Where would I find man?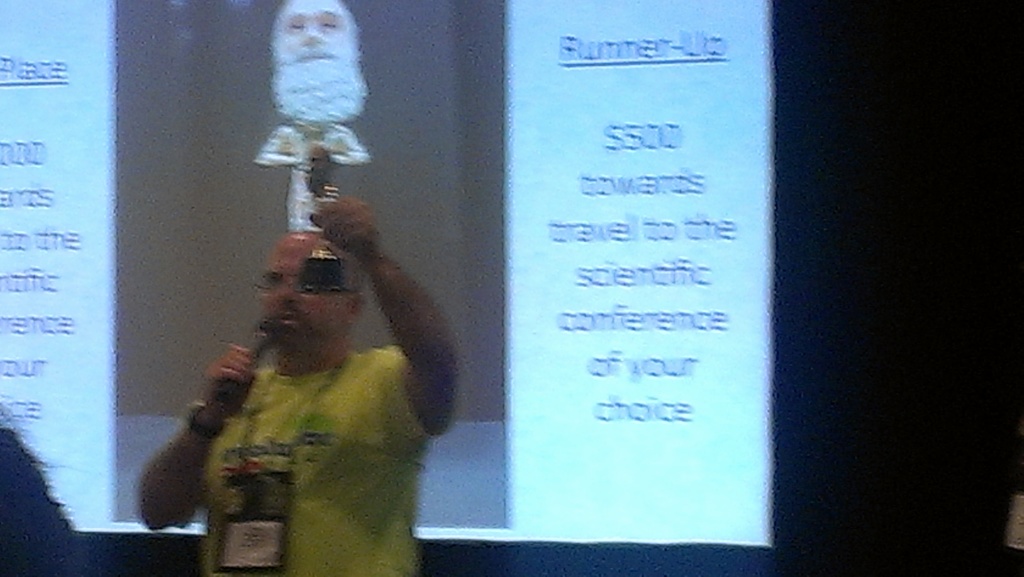
At locate(124, 103, 509, 574).
